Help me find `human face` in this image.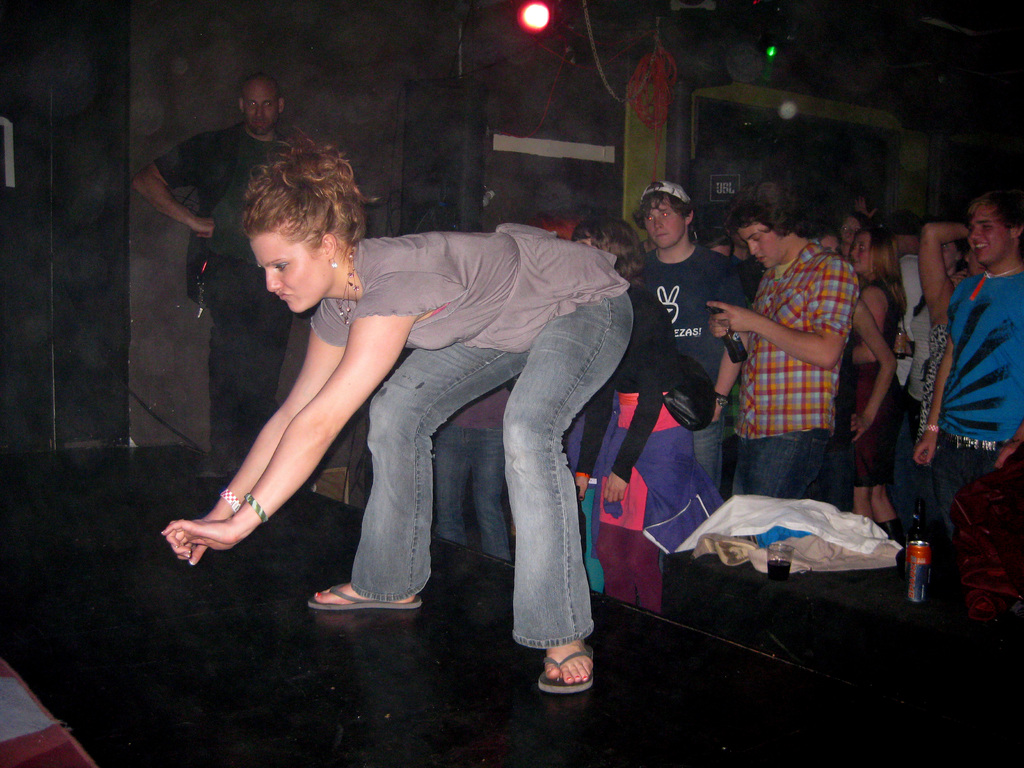
Found it: bbox=[742, 220, 784, 266].
